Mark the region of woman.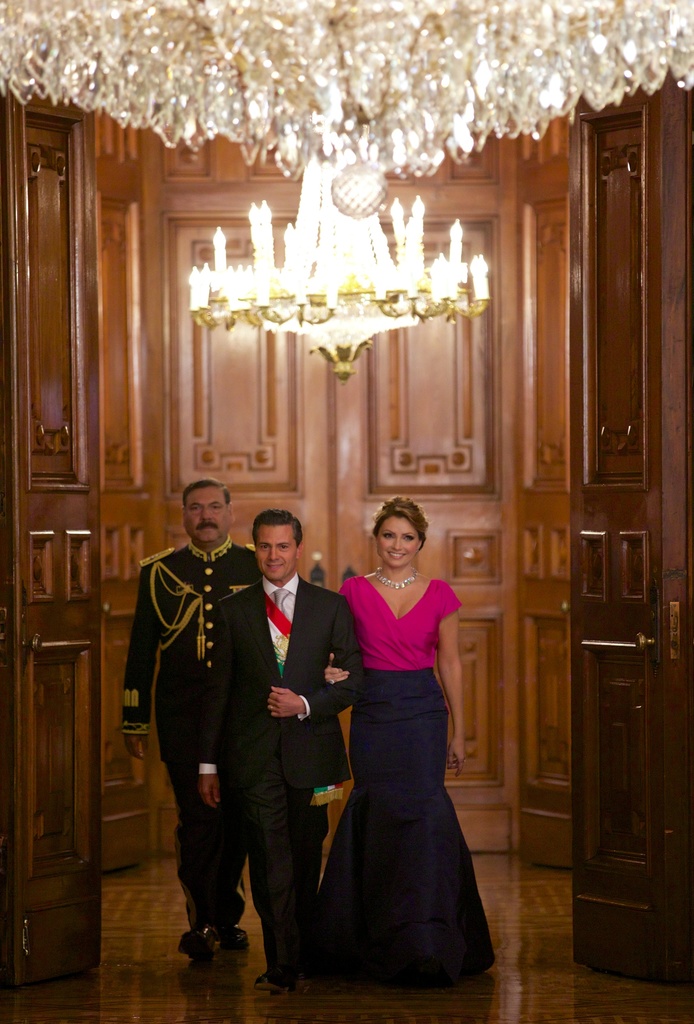
Region: <box>306,481,488,992</box>.
